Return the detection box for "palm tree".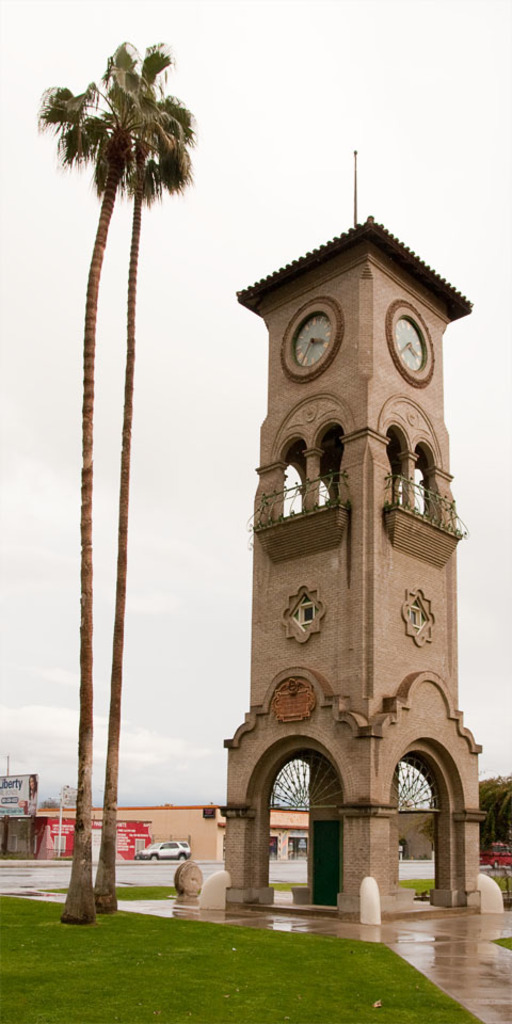
box(52, 51, 196, 858).
